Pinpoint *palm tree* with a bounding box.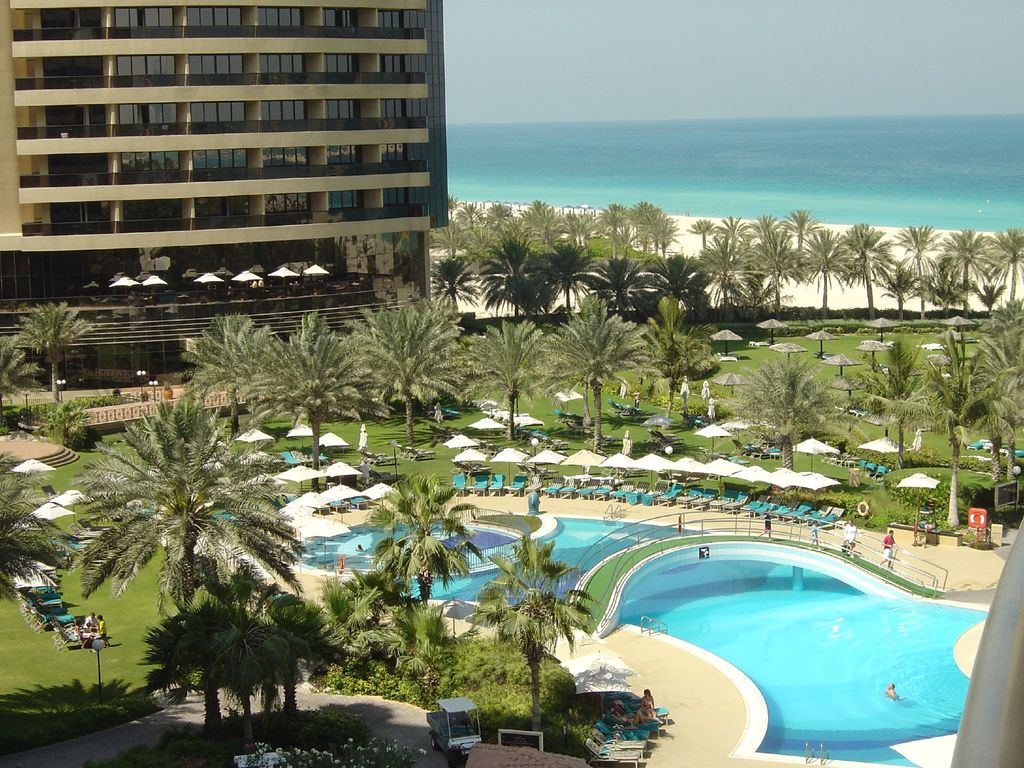
(x1=833, y1=232, x2=874, y2=310).
